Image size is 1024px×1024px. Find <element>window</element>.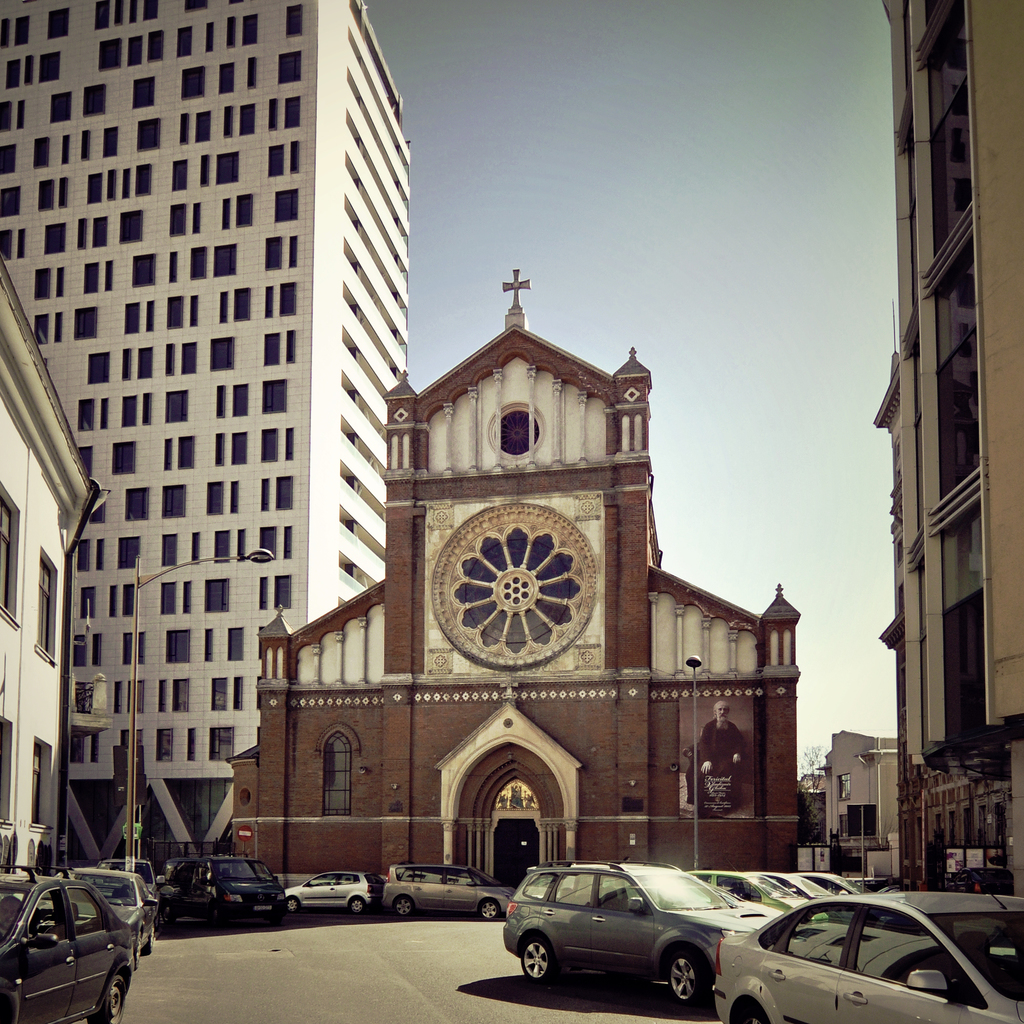
216, 434, 225, 467.
